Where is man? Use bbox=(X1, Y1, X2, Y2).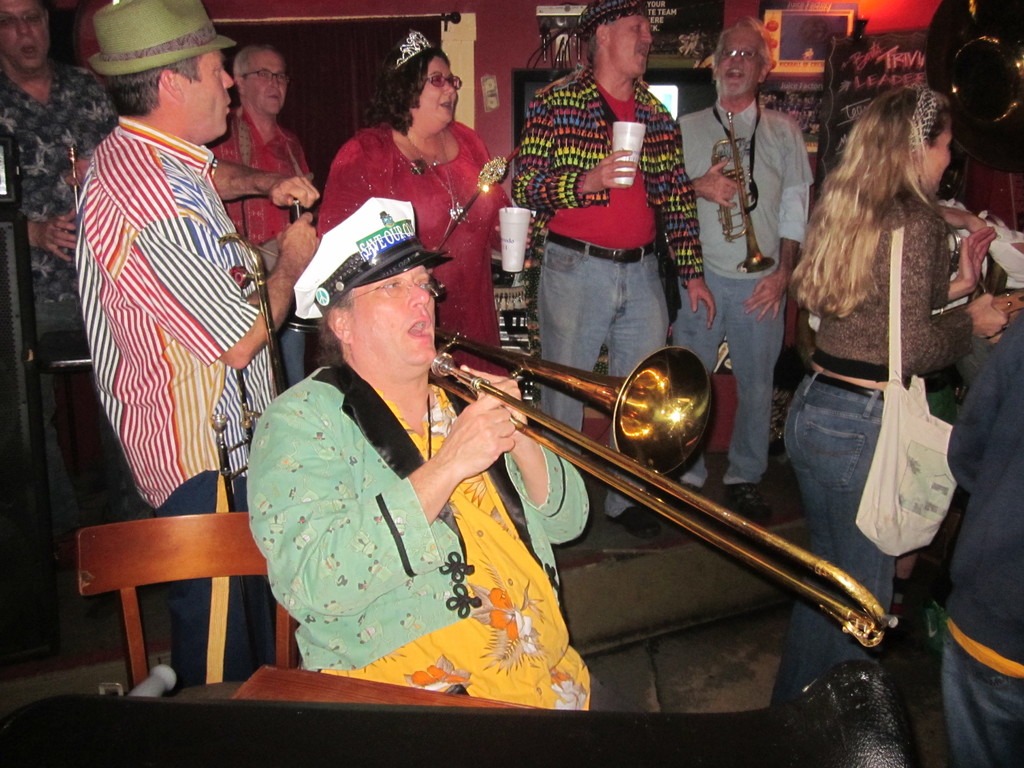
bbox=(207, 43, 310, 293).
